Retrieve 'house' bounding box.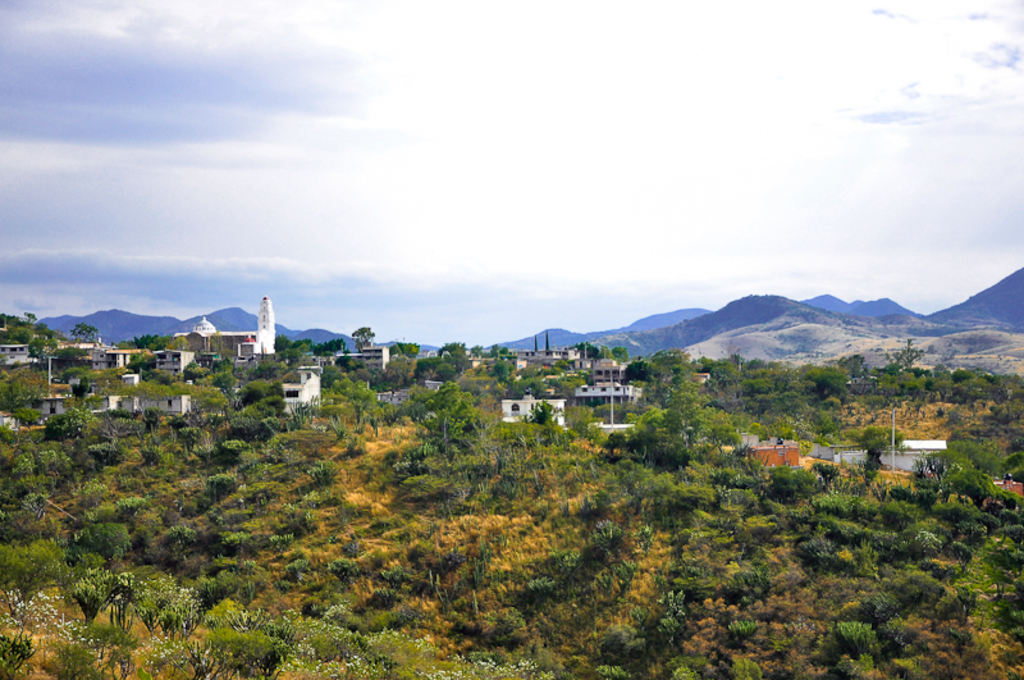
Bounding box: locate(172, 300, 280, 360).
